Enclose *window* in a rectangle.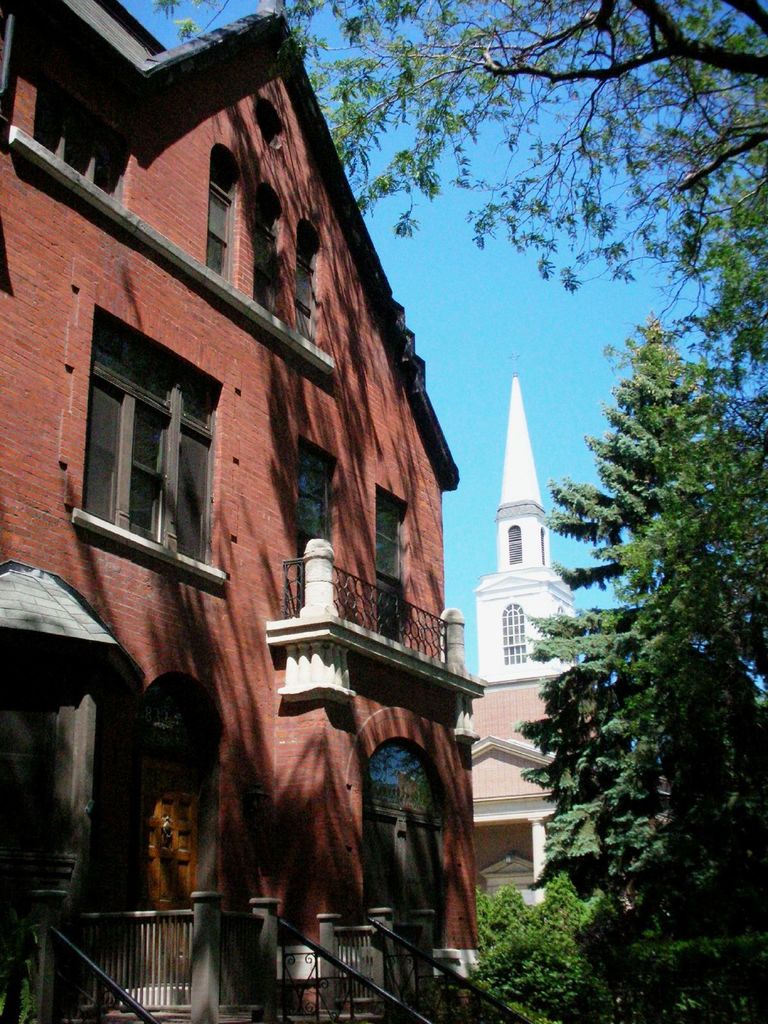
x1=202 y1=142 x2=234 y2=287.
